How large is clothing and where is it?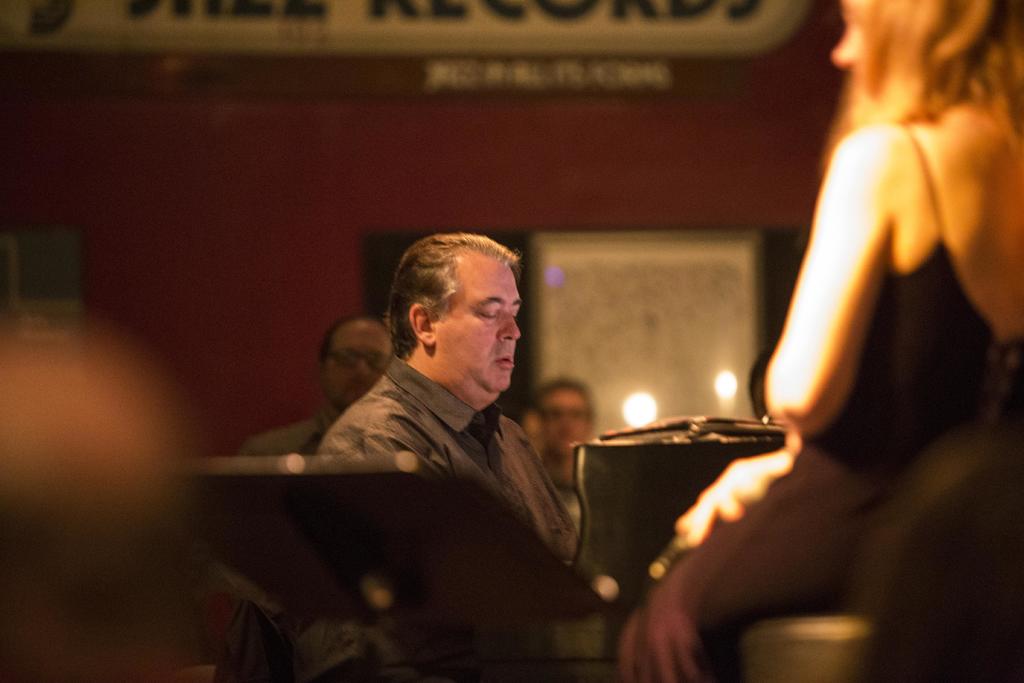
Bounding box: (323, 368, 586, 572).
